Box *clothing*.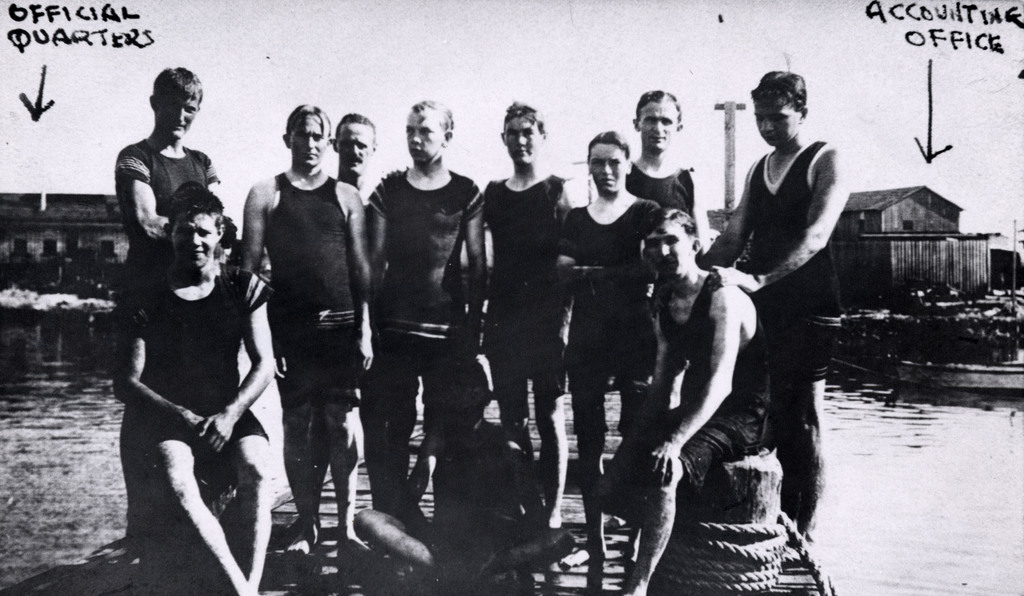
select_region(369, 170, 488, 509).
